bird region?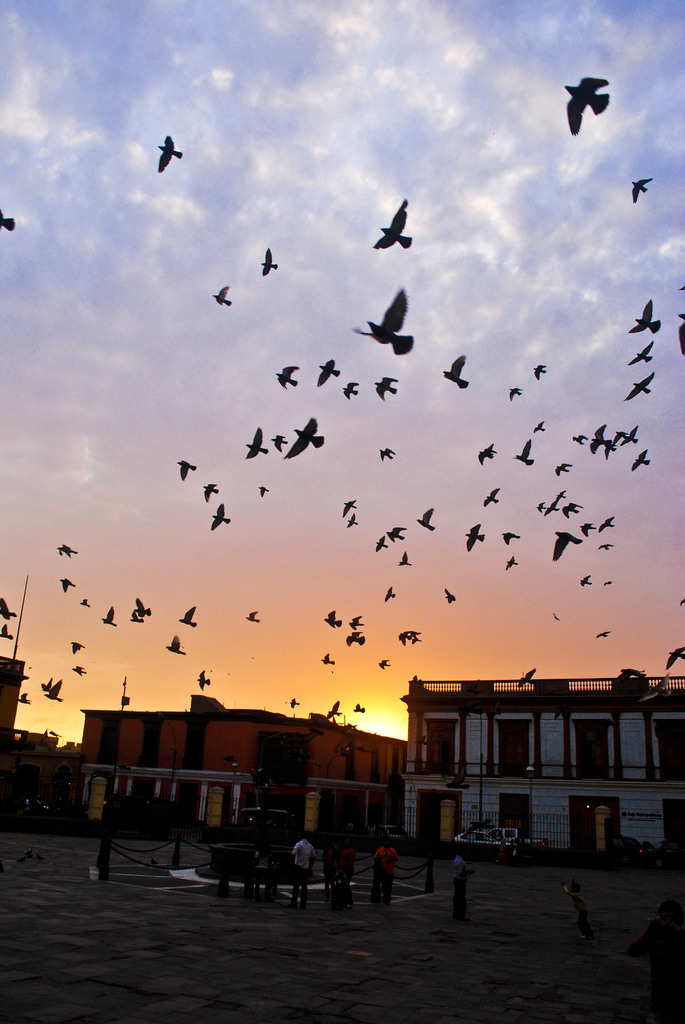
[left=681, top=286, right=684, bottom=292]
